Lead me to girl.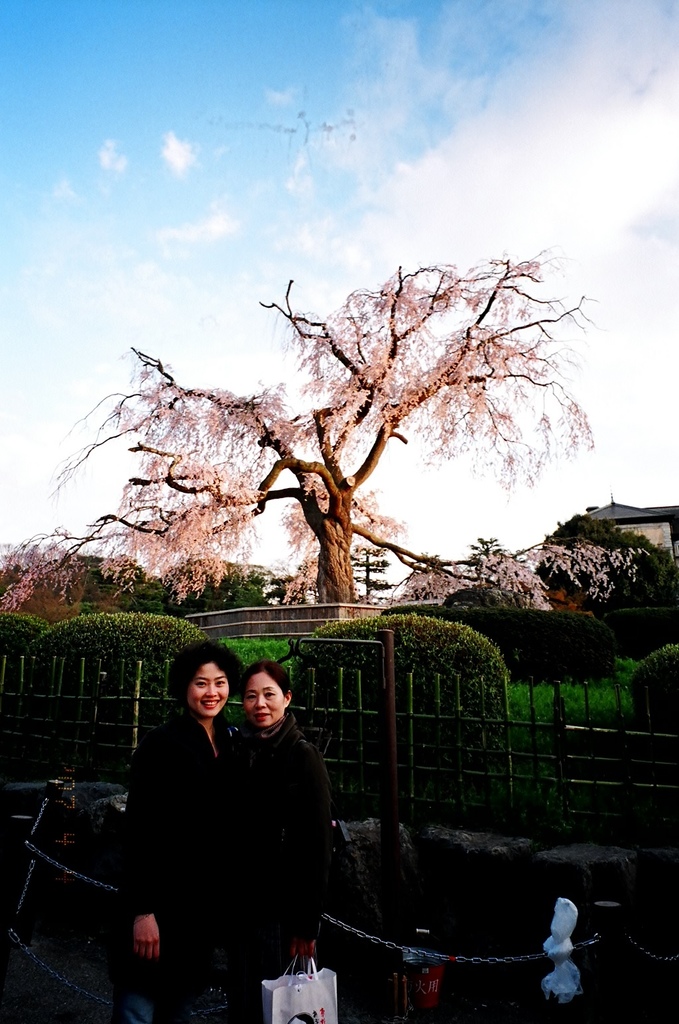
Lead to (x1=120, y1=627, x2=253, y2=1023).
